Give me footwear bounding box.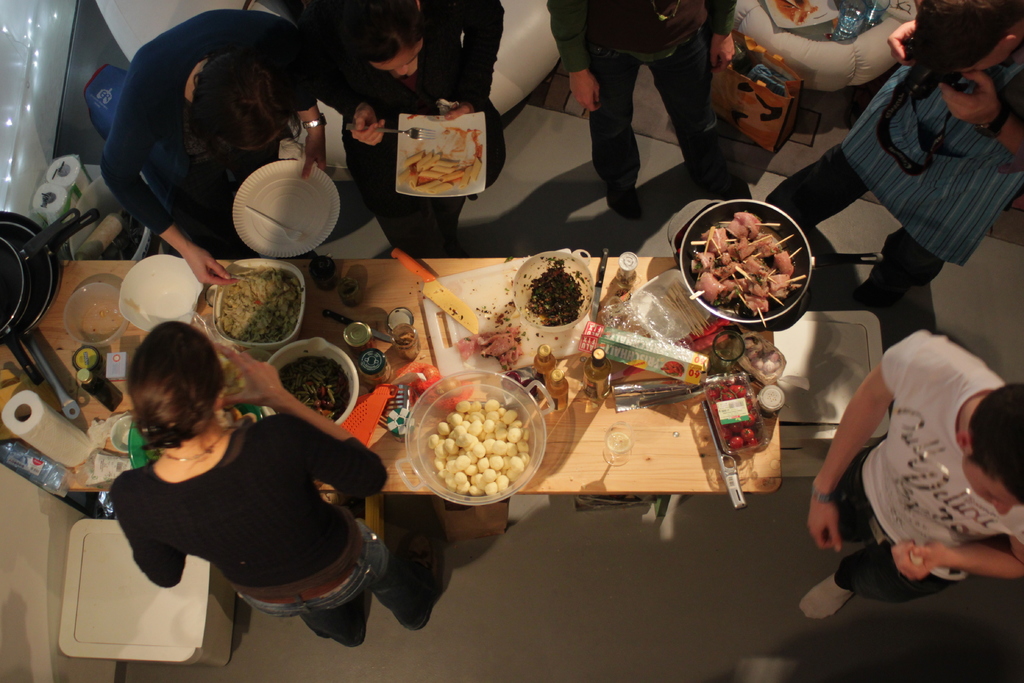
<bbox>691, 163, 744, 201</bbox>.
